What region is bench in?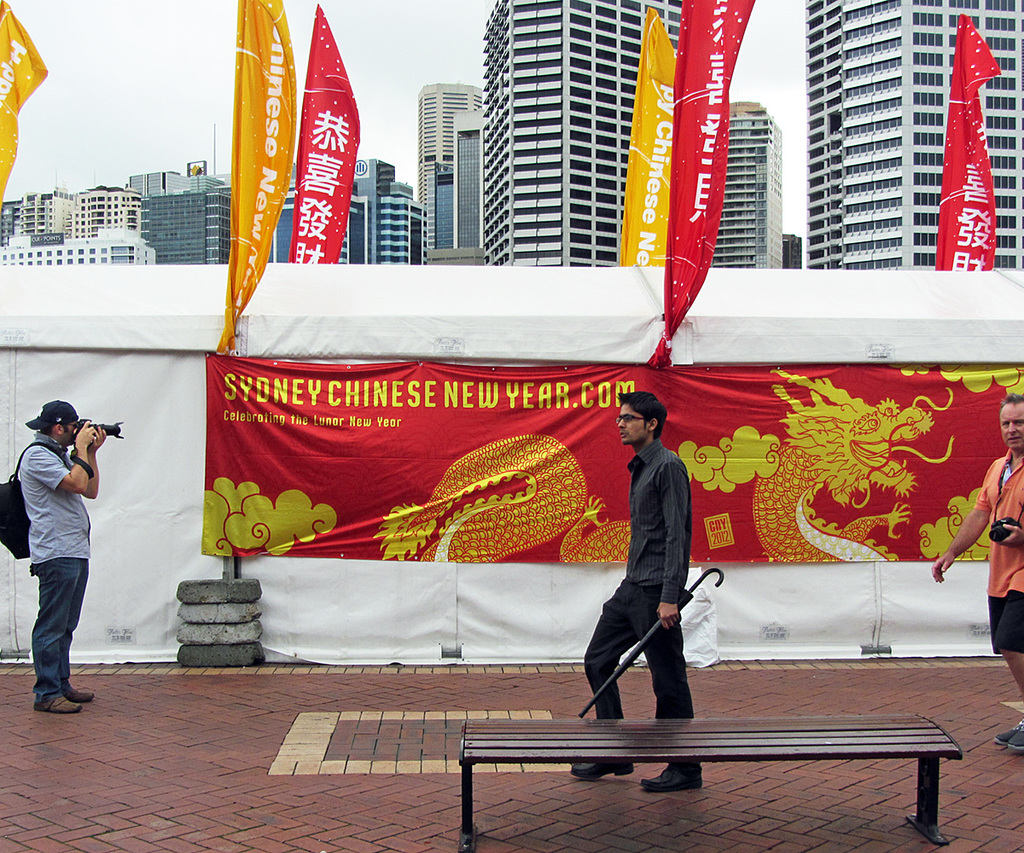
610, 693, 982, 845.
